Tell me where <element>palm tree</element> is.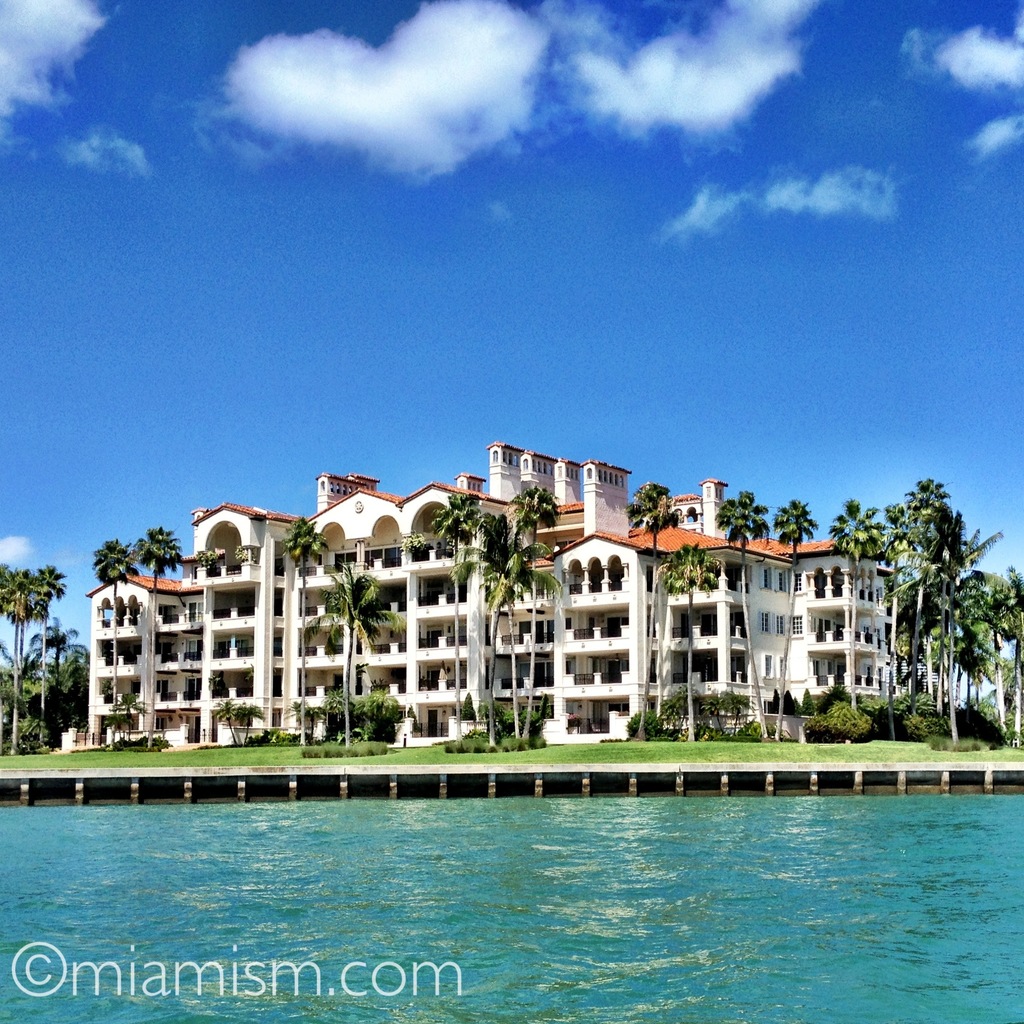
<element>palm tree</element> is at l=824, t=497, r=891, b=712.
